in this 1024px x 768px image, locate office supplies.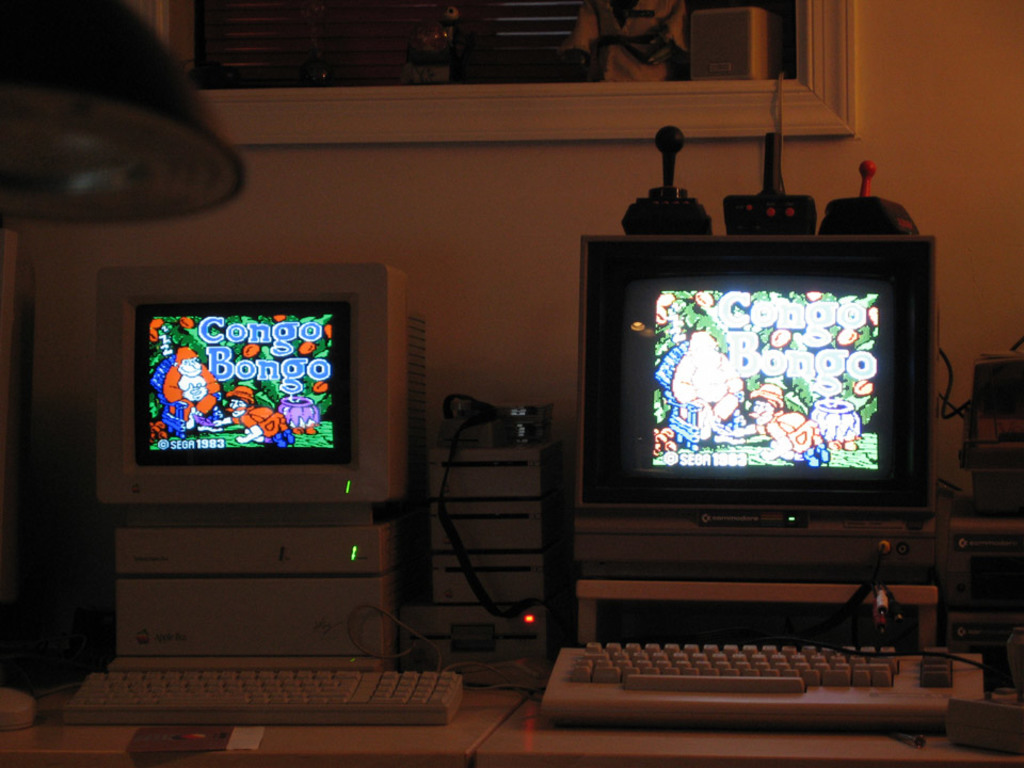
Bounding box: [x1=939, y1=511, x2=1023, y2=613].
